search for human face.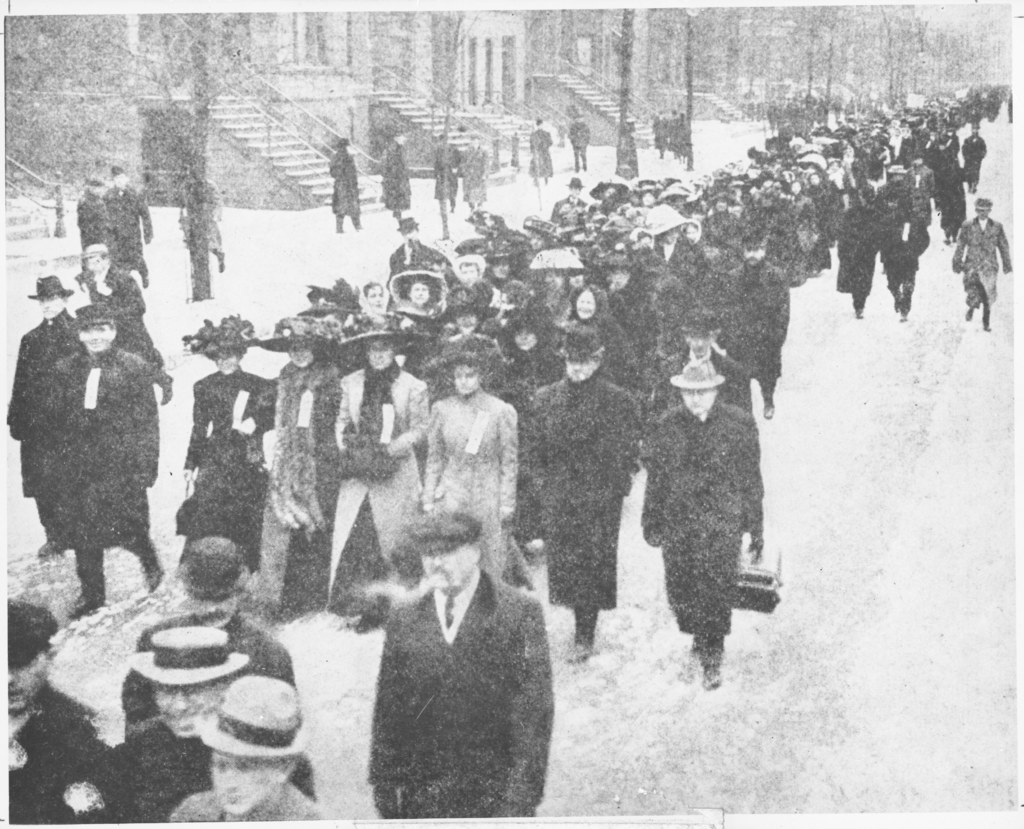
Found at left=574, top=291, right=592, bottom=319.
